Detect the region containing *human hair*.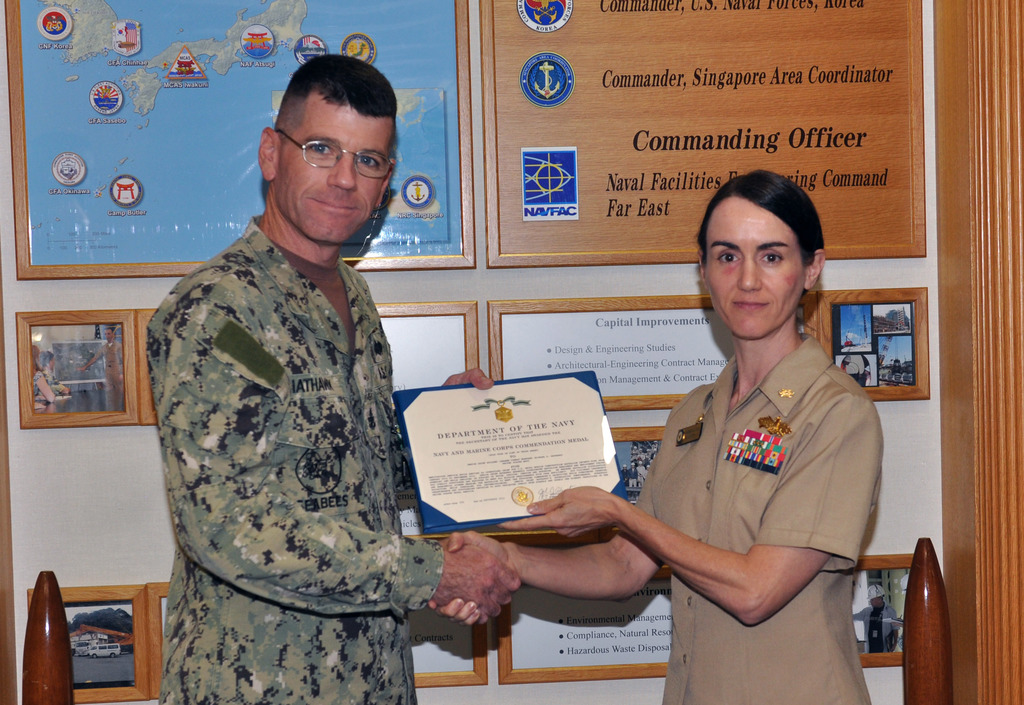
locate(269, 55, 390, 163).
